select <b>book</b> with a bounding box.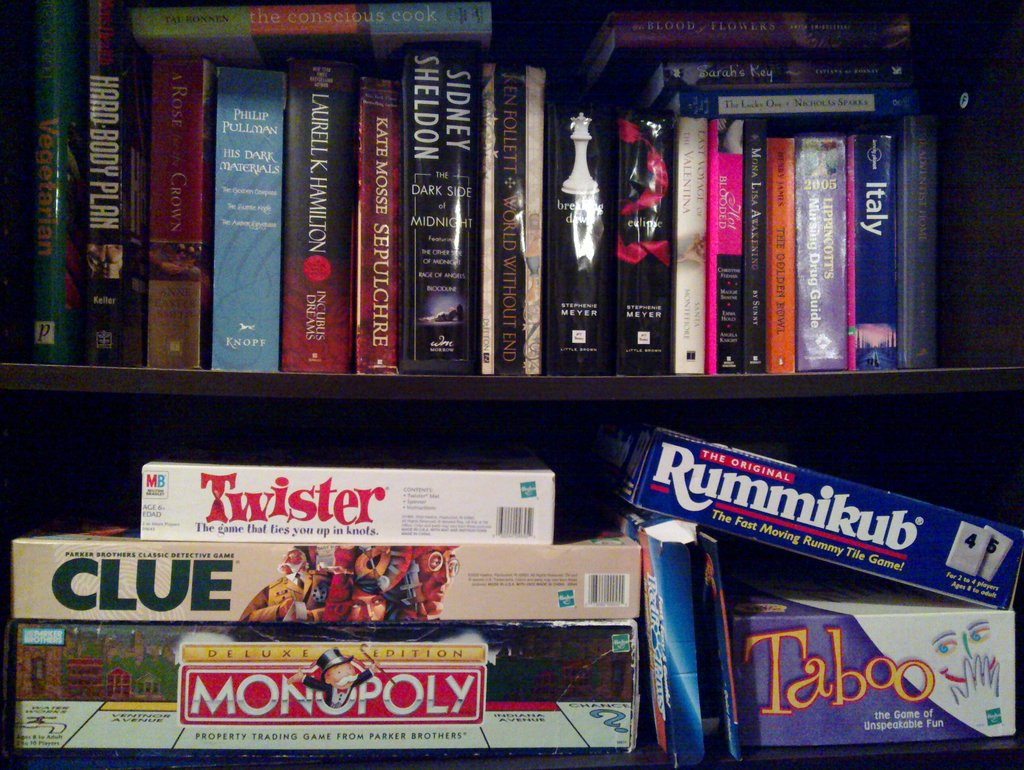
x1=582, y1=391, x2=1009, y2=605.
